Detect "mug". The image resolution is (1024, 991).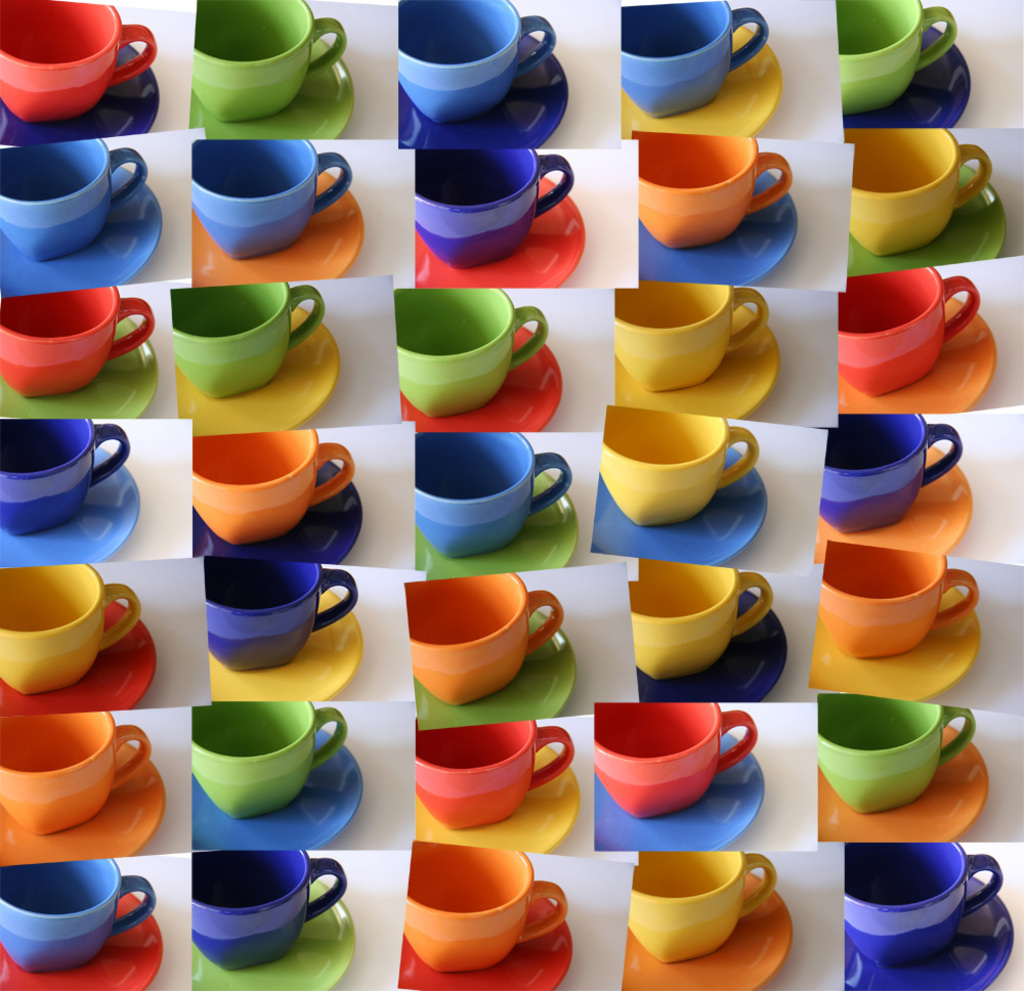
bbox=(0, 137, 144, 261).
